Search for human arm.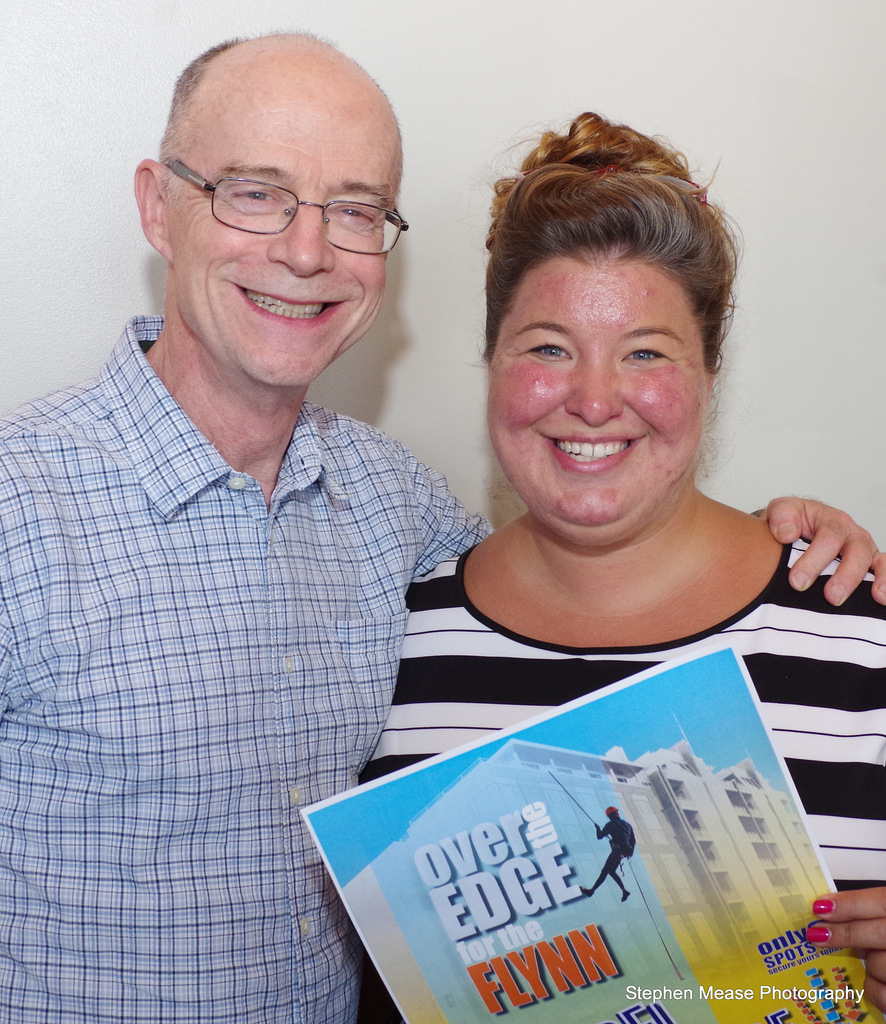
Found at (x1=806, y1=881, x2=885, y2=1012).
